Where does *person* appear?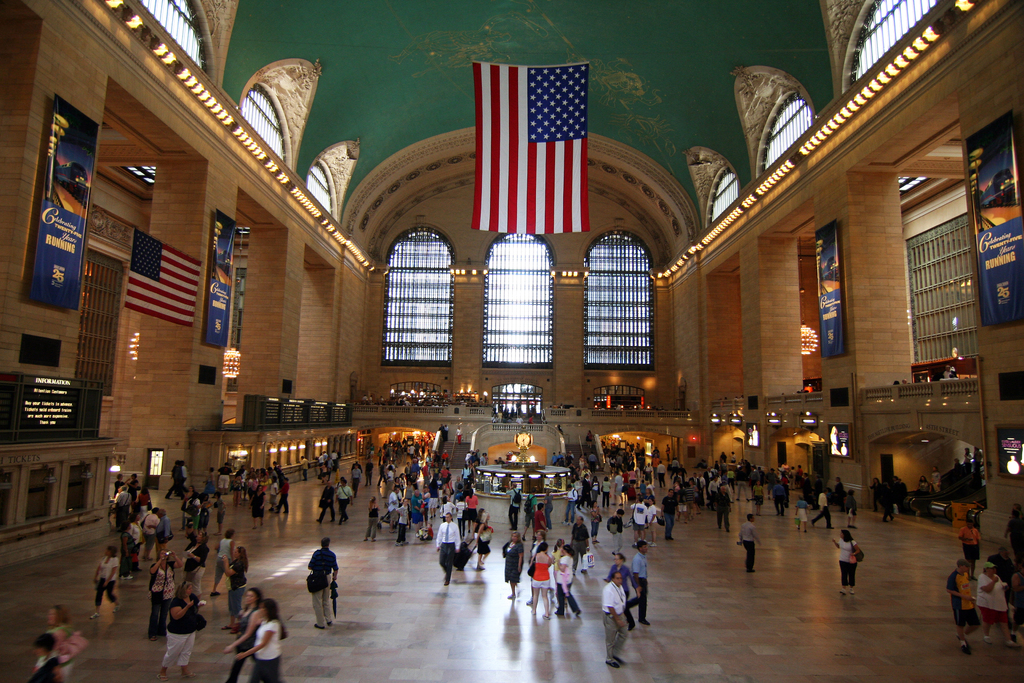
Appears at <region>159, 577, 209, 677</region>.
